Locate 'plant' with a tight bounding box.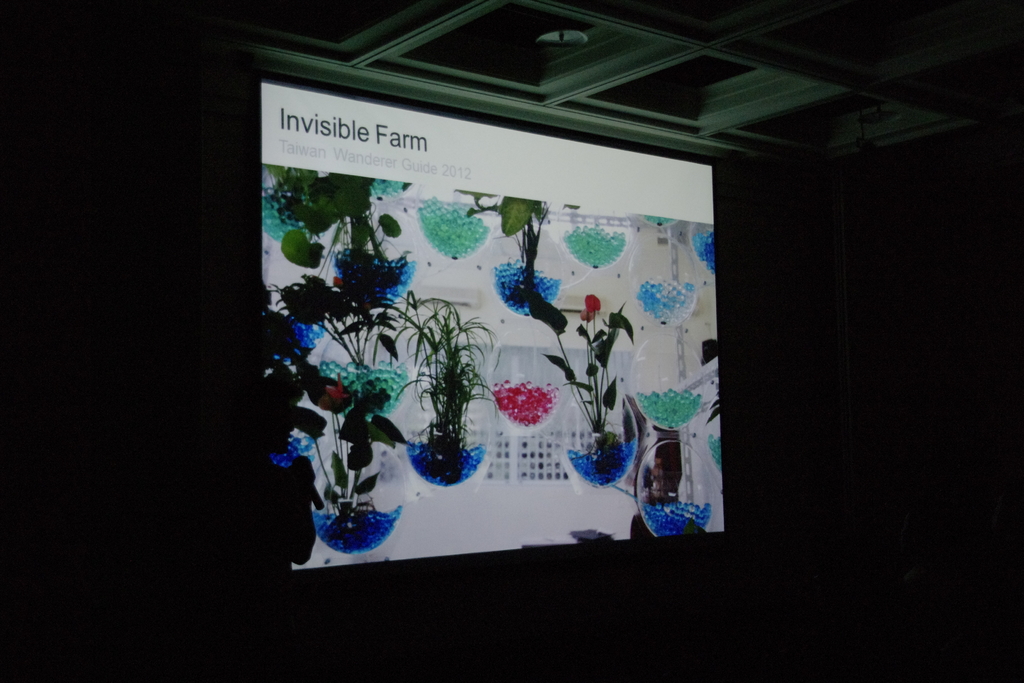
locate(260, 172, 410, 303).
